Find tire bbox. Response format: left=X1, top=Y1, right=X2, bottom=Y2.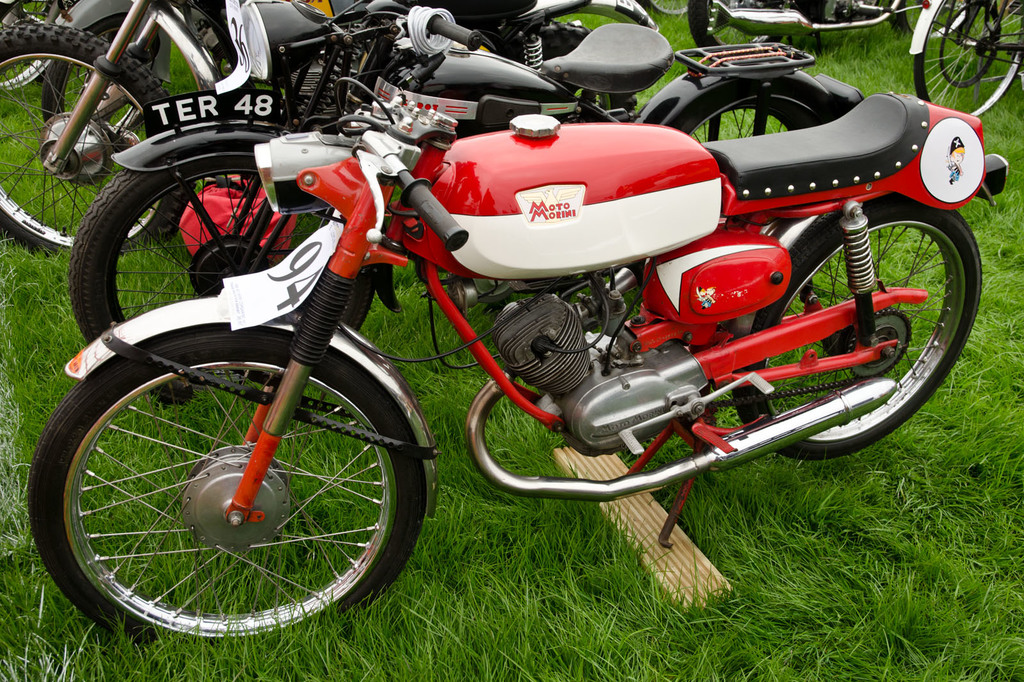
left=0, top=1, right=74, bottom=88.
